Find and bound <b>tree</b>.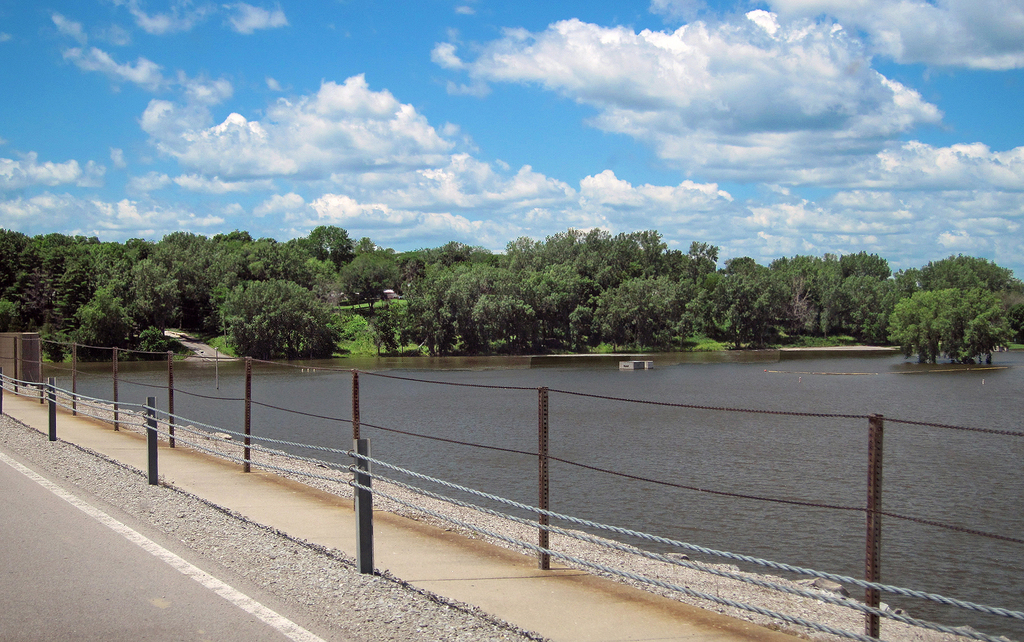
Bound: l=206, t=254, r=331, b=359.
